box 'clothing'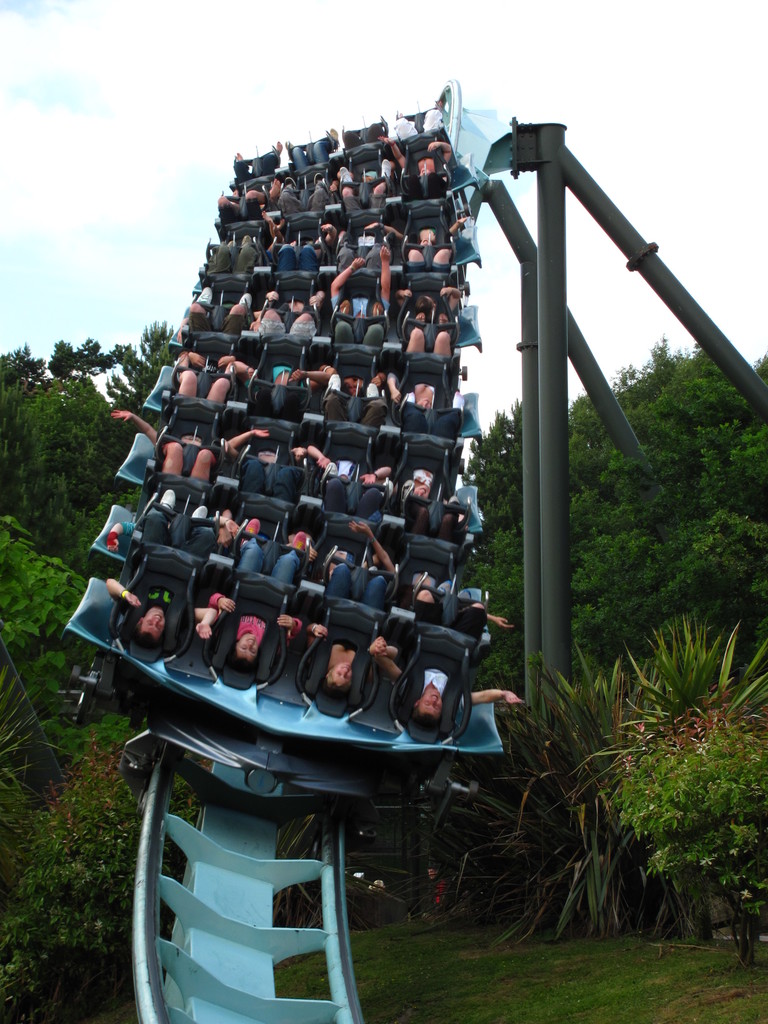
Rect(426, 668, 454, 698)
